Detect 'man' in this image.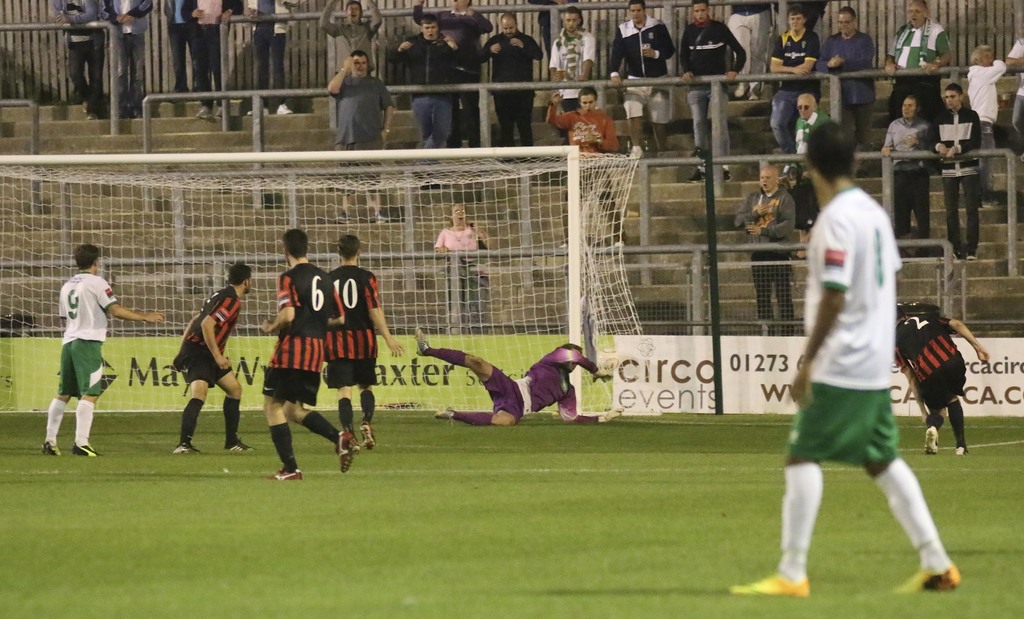
Detection: 764,4,826,154.
